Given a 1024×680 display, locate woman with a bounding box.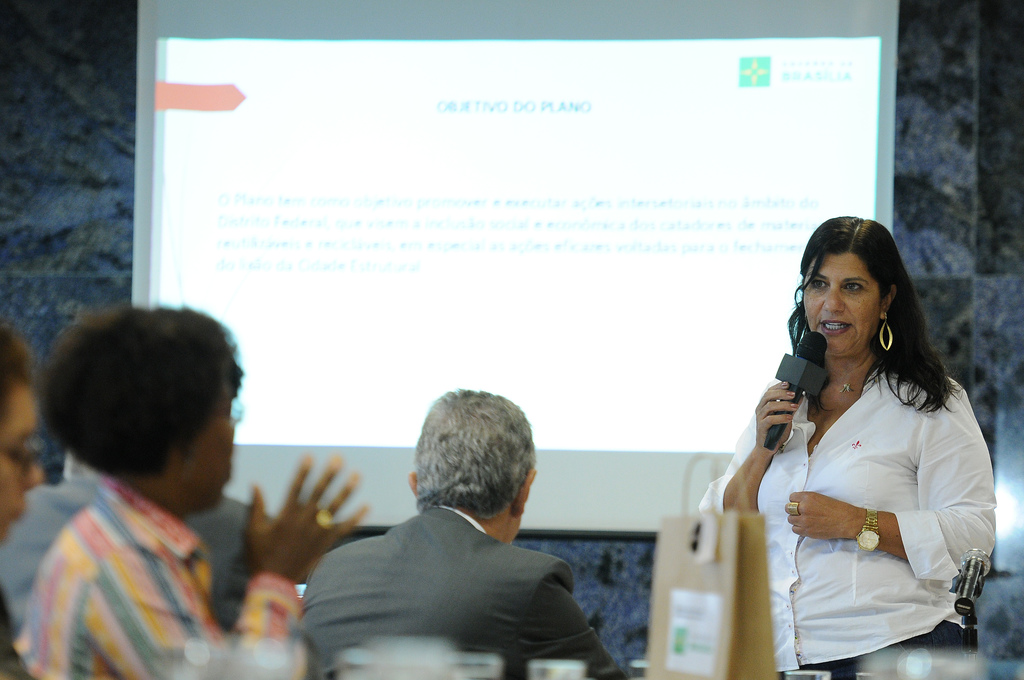
Located: box=[725, 229, 1012, 679].
